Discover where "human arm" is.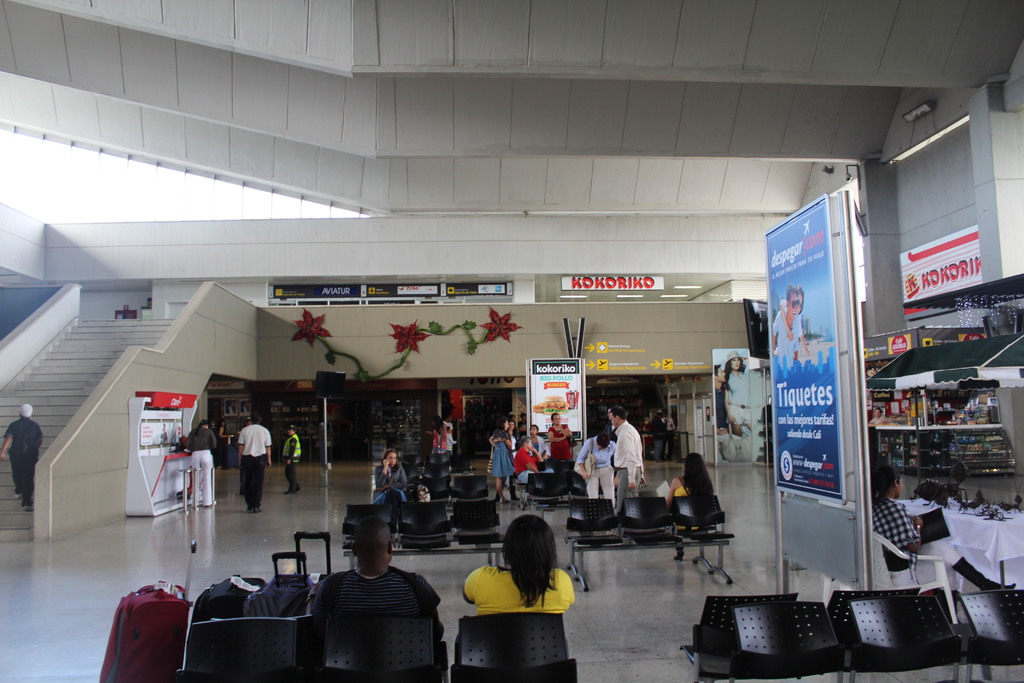
Discovered at rect(0, 424, 16, 463).
